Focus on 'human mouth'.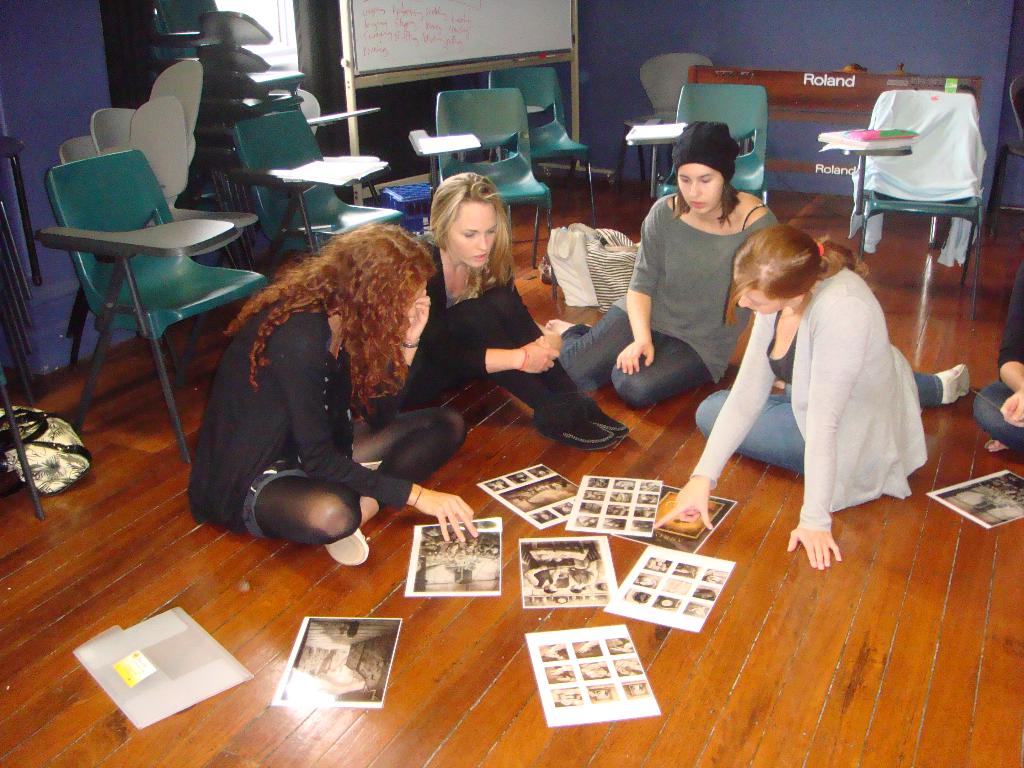
Focused at <region>479, 257, 486, 257</region>.
